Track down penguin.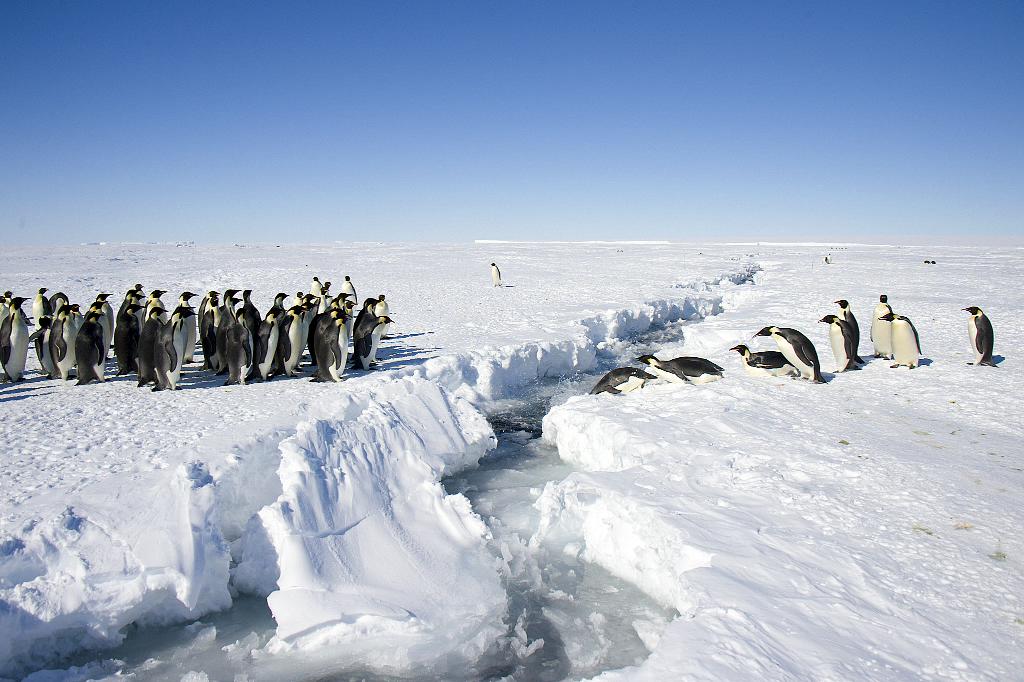
Tracked to bbox=(343, 271, 357, 313).
